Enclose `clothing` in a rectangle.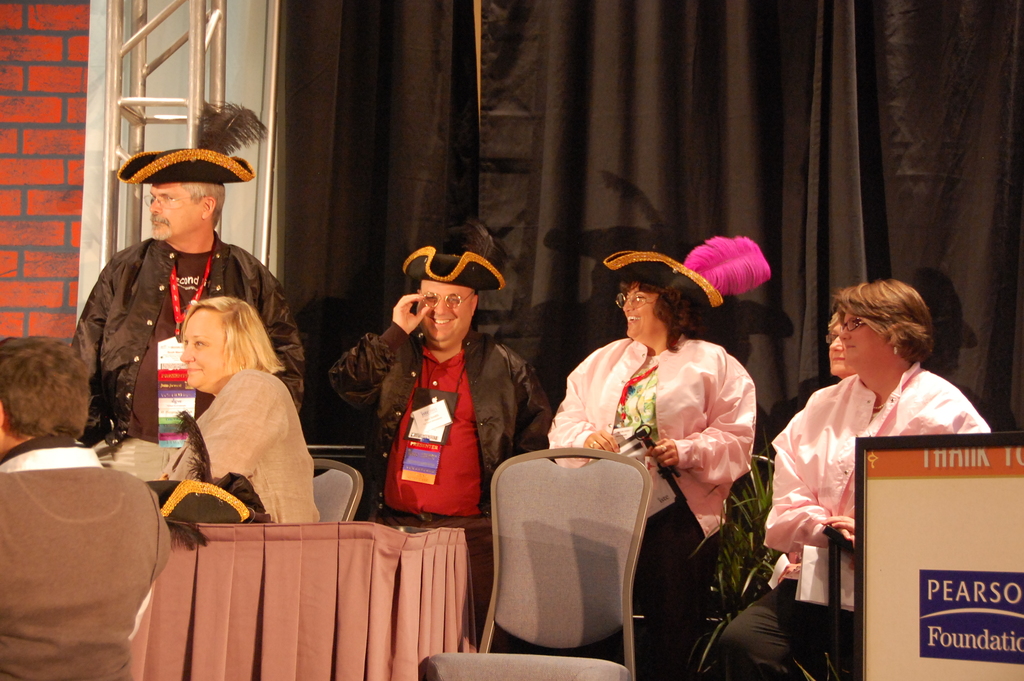
bbox=[328, 314, 557, 642].
